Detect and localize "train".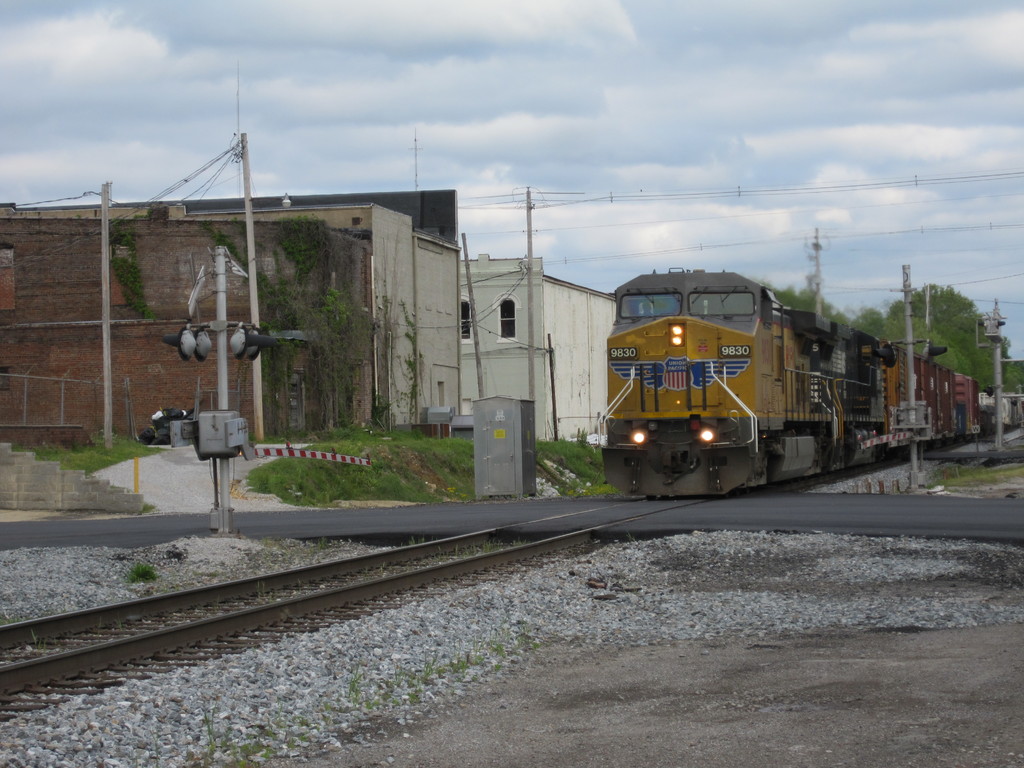
Localized at (left=595, top=270, right=1023, bottom=499).
